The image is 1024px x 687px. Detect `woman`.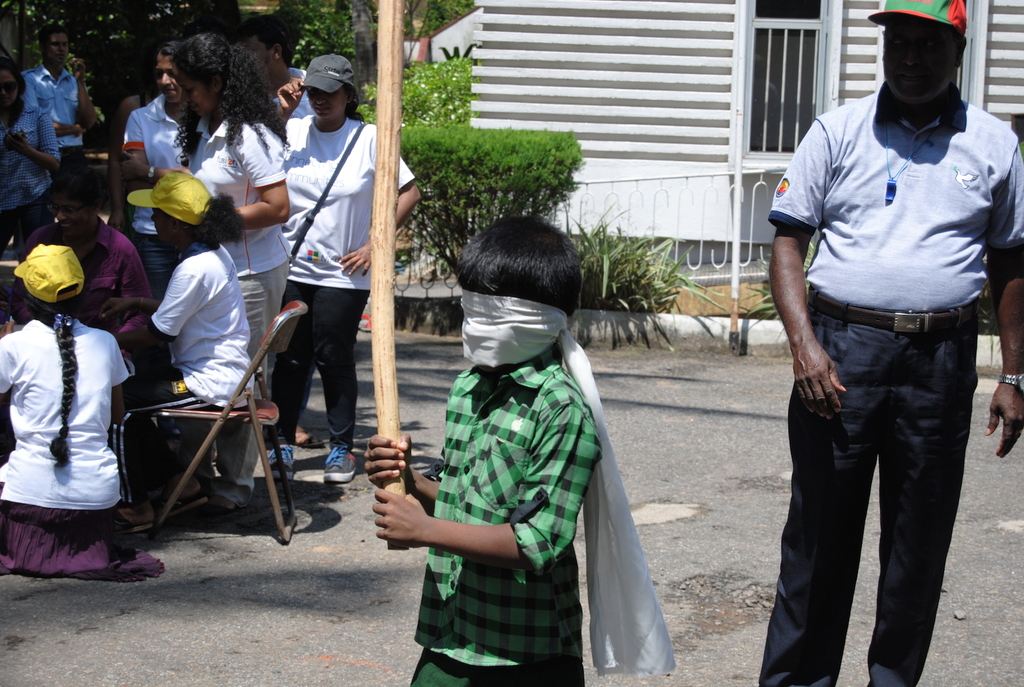
Detection: 95, 170, 252, 537.
